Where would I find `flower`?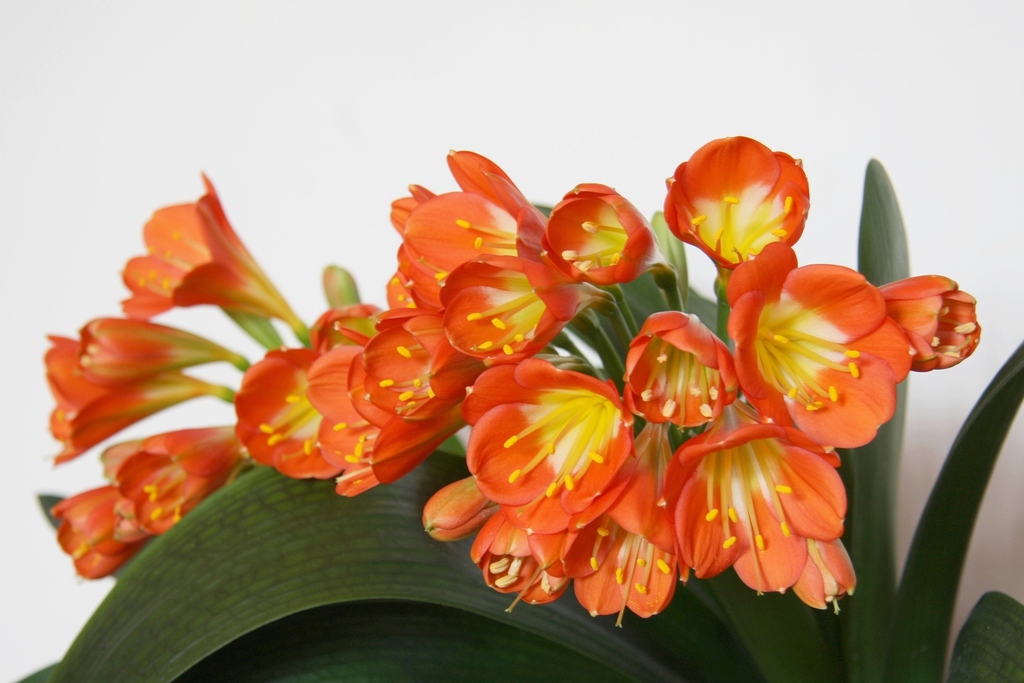
At {"x1": 457, "y1": 338, "x2": 669, "y2": 588}.
